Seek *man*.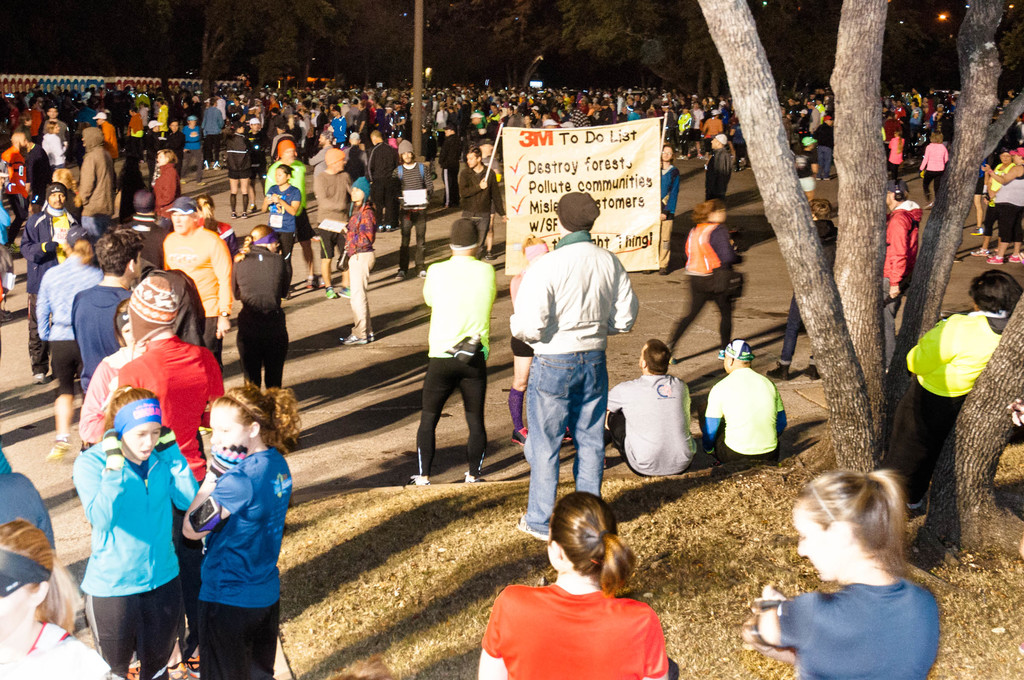
rect(609, 336, 692, 482).
